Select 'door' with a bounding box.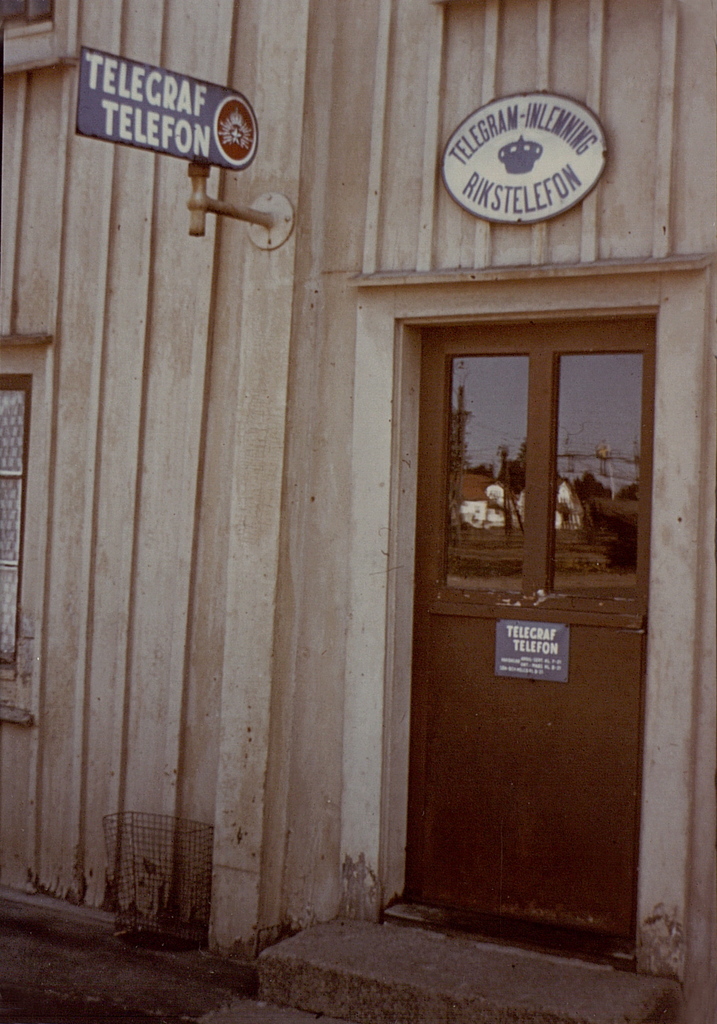
rect(405, 291, 671, 952).
